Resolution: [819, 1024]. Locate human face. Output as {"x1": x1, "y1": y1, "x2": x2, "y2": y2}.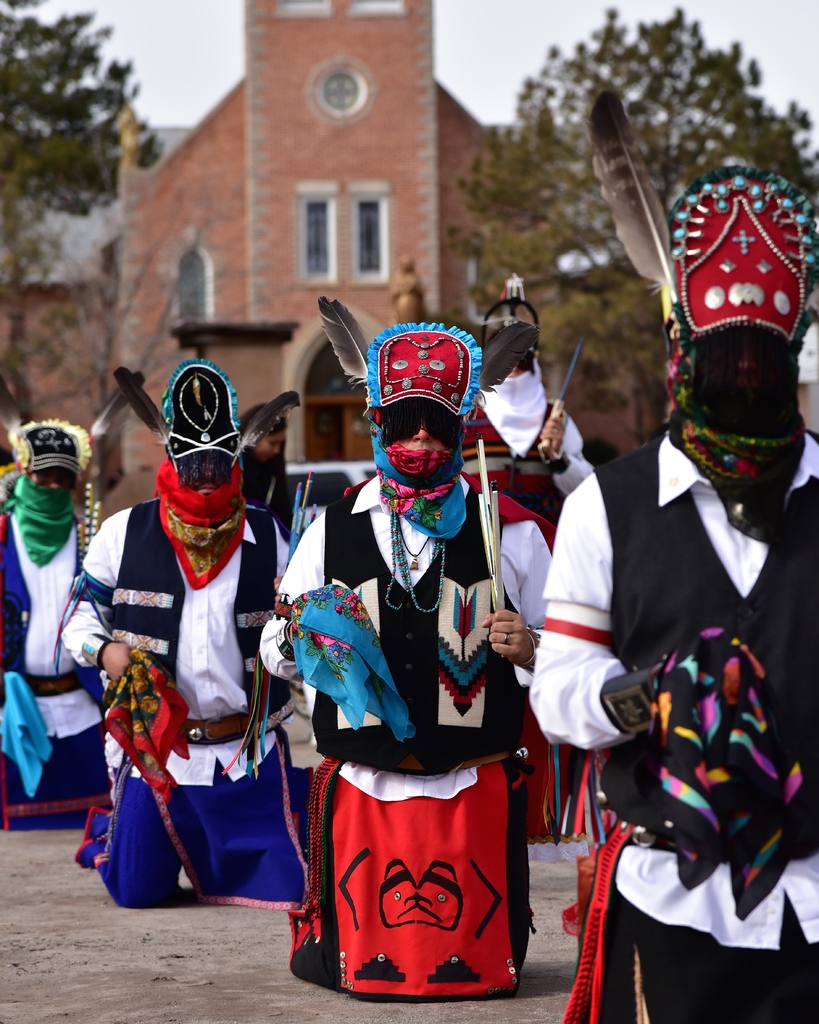
{"x1": 701, "y1": 330, "x2": 793, "y2": 409}.
